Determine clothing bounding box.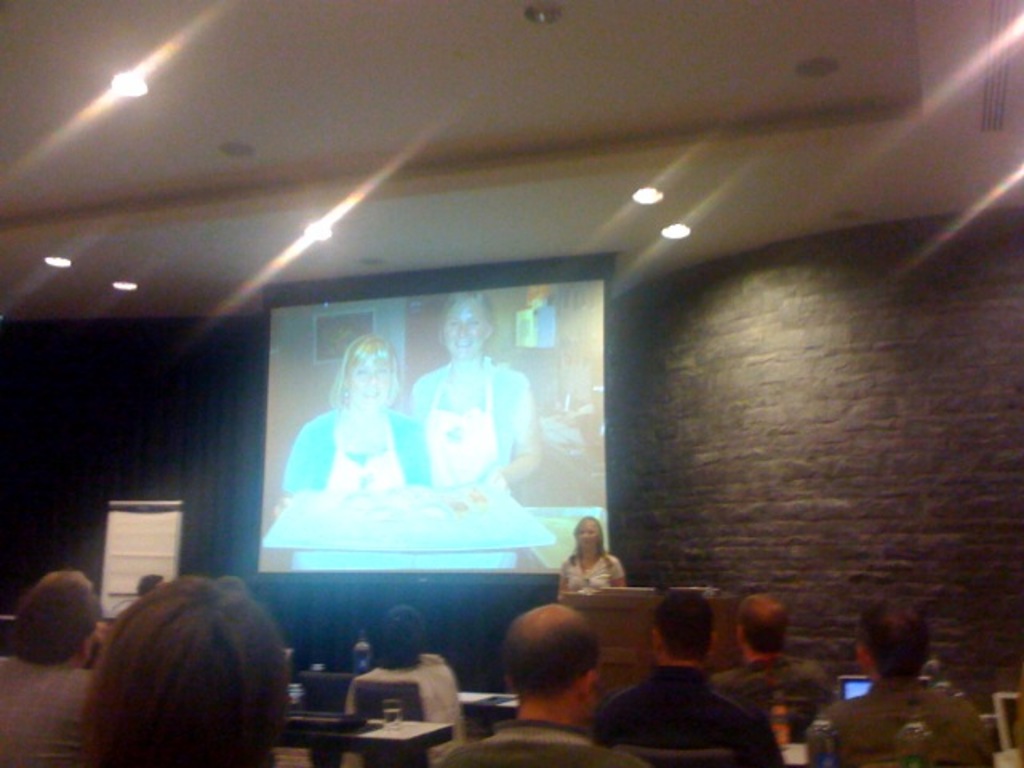
Determined: 349 664 464 739.
